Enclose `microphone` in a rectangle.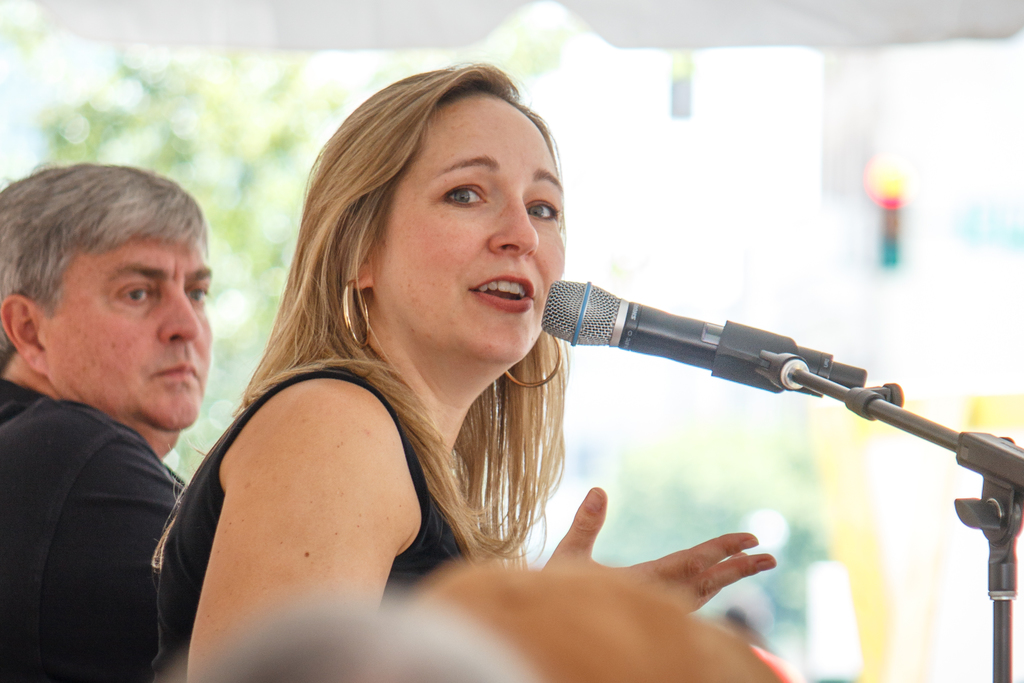
l=532, t=286, r=901, b=415.
